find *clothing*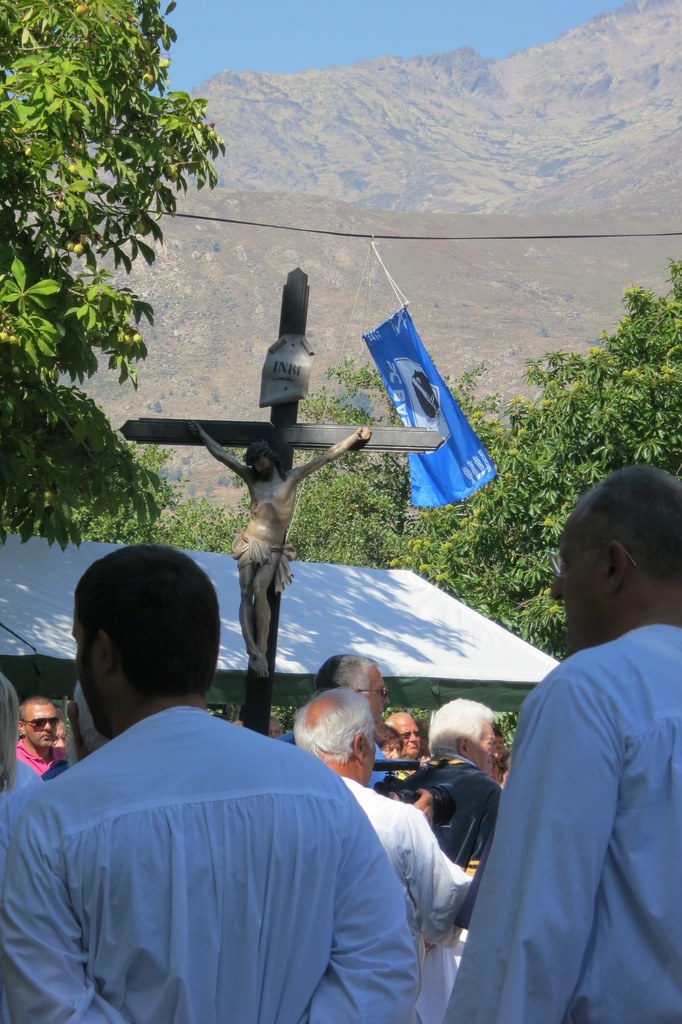
(x1=445, y1=622, x2=681, y2=1023)
